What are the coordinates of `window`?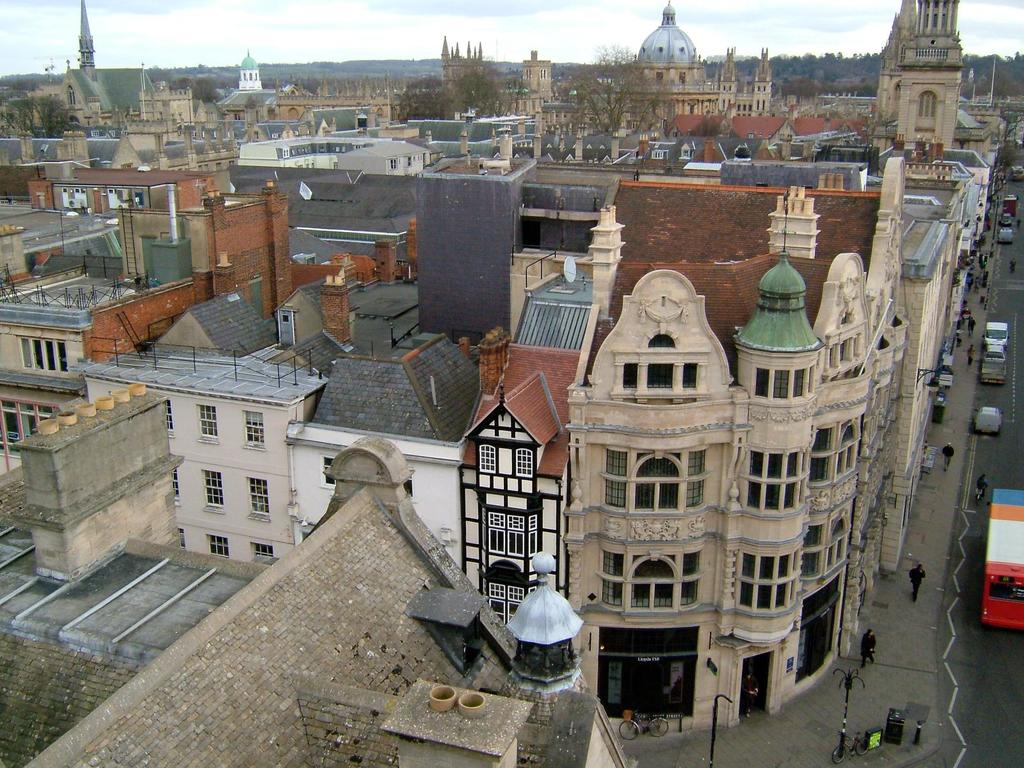
pyautogui.locateOnScreen(746, 441, 809, 515).
